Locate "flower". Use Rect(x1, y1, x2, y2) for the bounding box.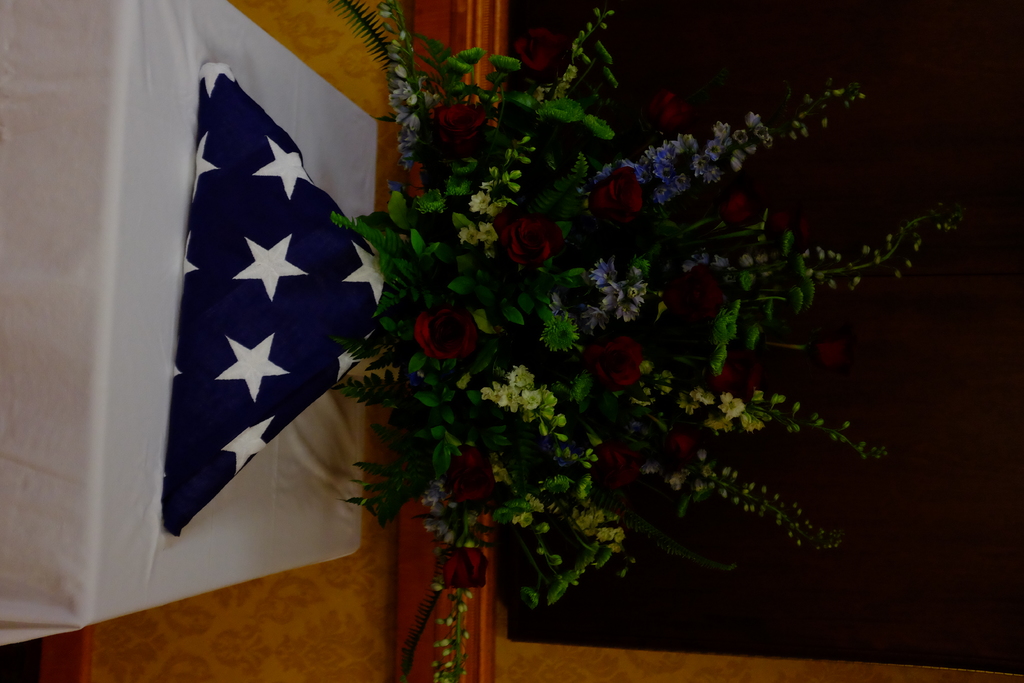
Rect(681, 396, 696, 415).
